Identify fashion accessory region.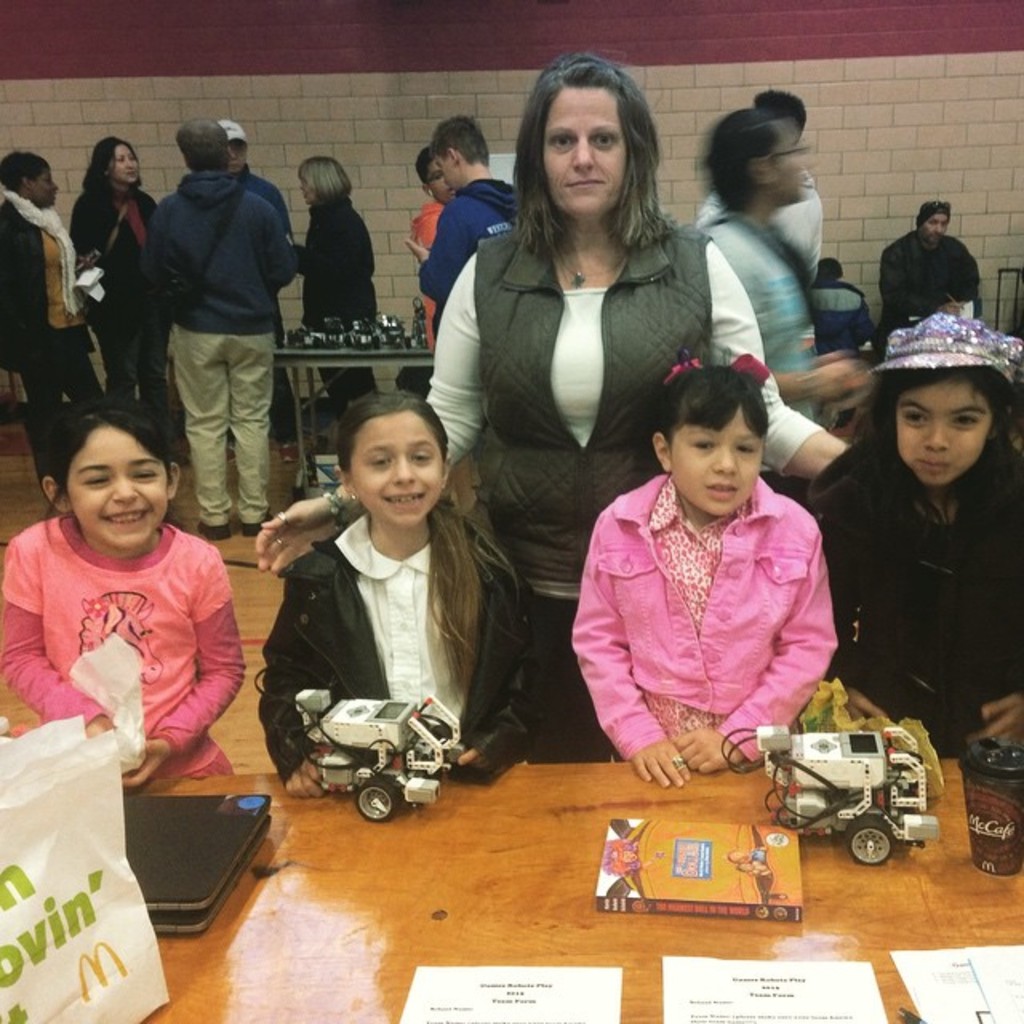
Region: 672/754/685/770.
